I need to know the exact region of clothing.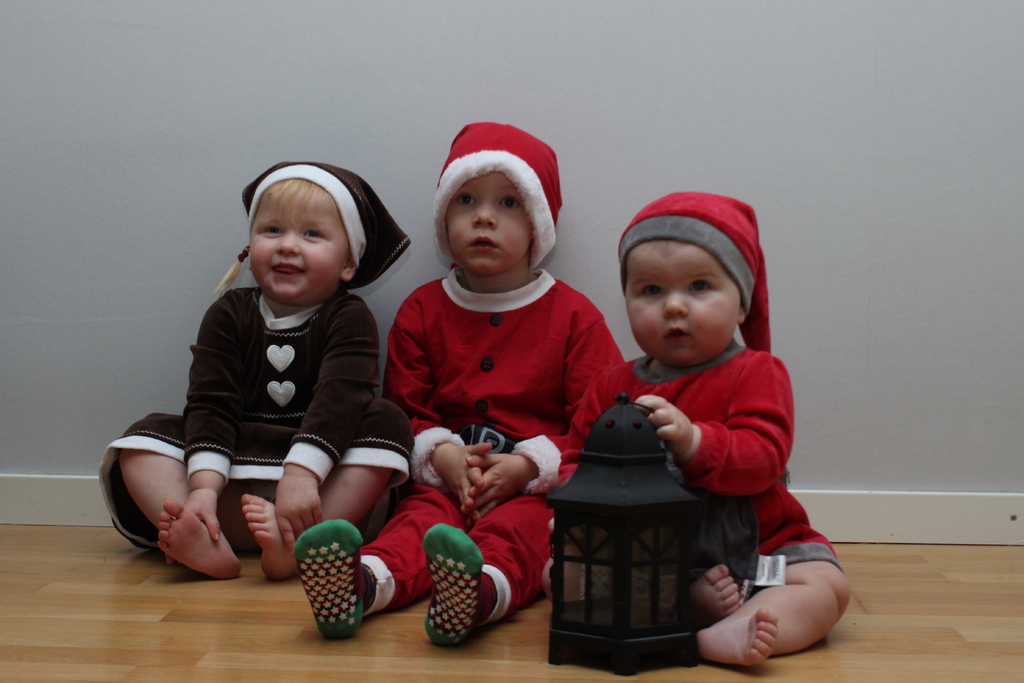
Region: [618,188,767,347].
